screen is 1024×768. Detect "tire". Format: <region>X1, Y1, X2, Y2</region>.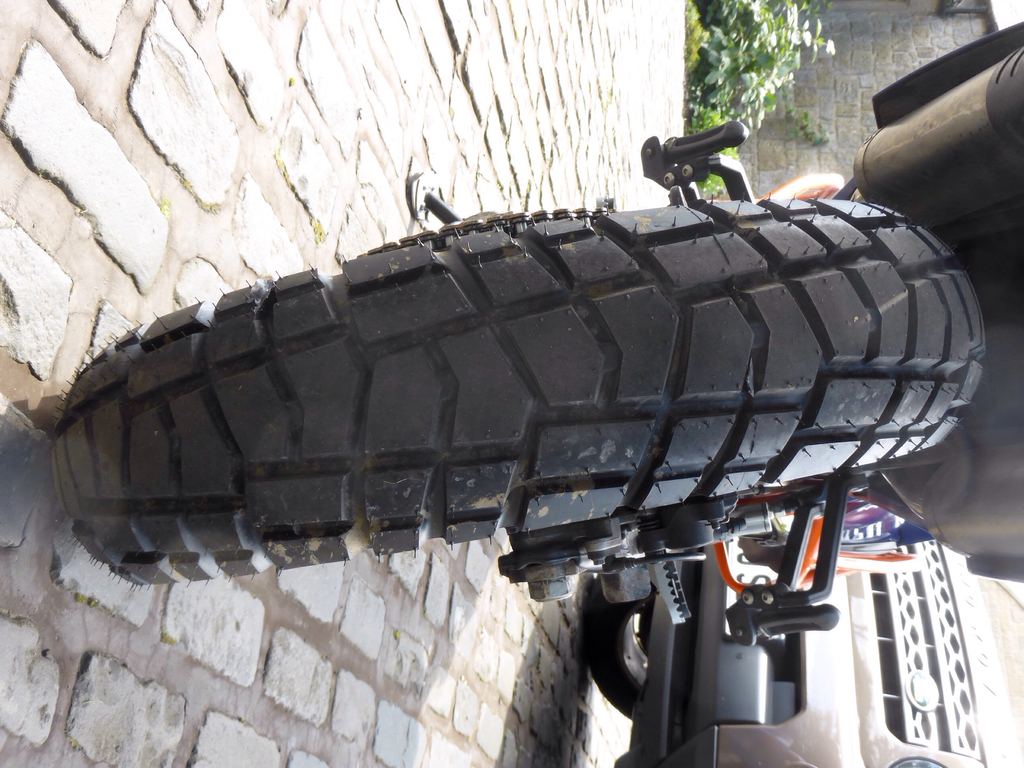
<region>52, 196, 988, 584</region>.
